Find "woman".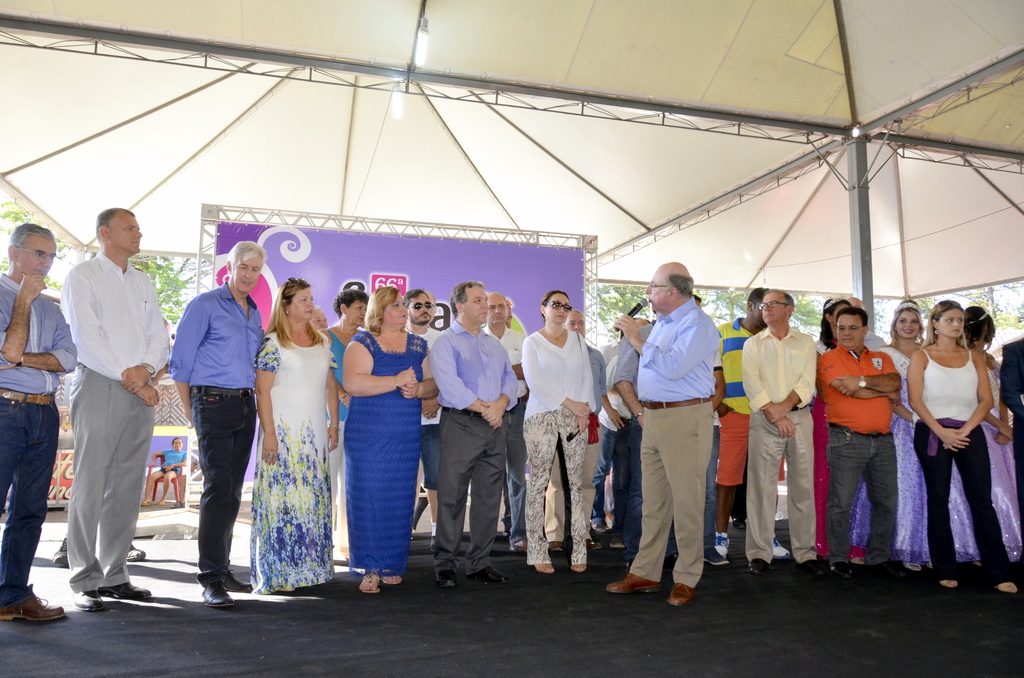
<bbox>142, 436, 188, 506</bbox>.
